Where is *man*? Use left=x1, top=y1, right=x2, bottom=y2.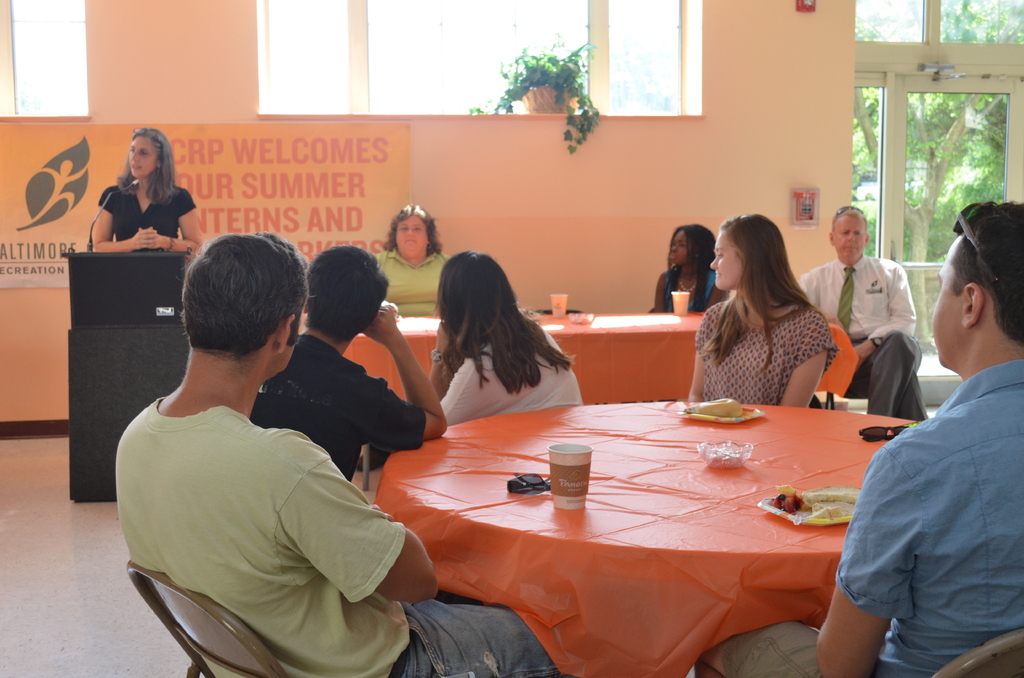
left=841, top=203, right=1018, bottom=675.
